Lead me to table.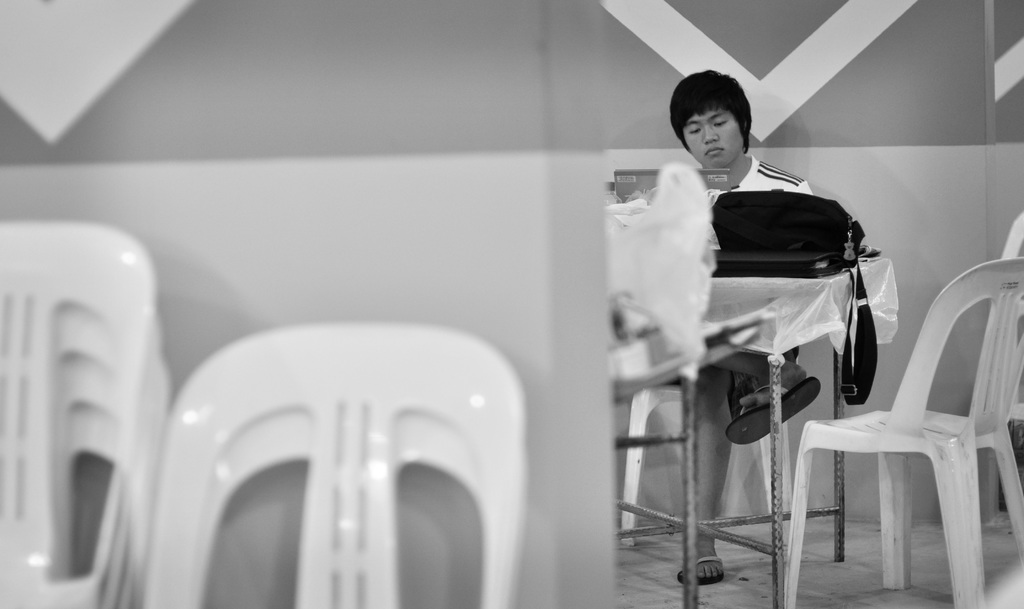
Lead to l=706, t=253, r=899, b=608.
